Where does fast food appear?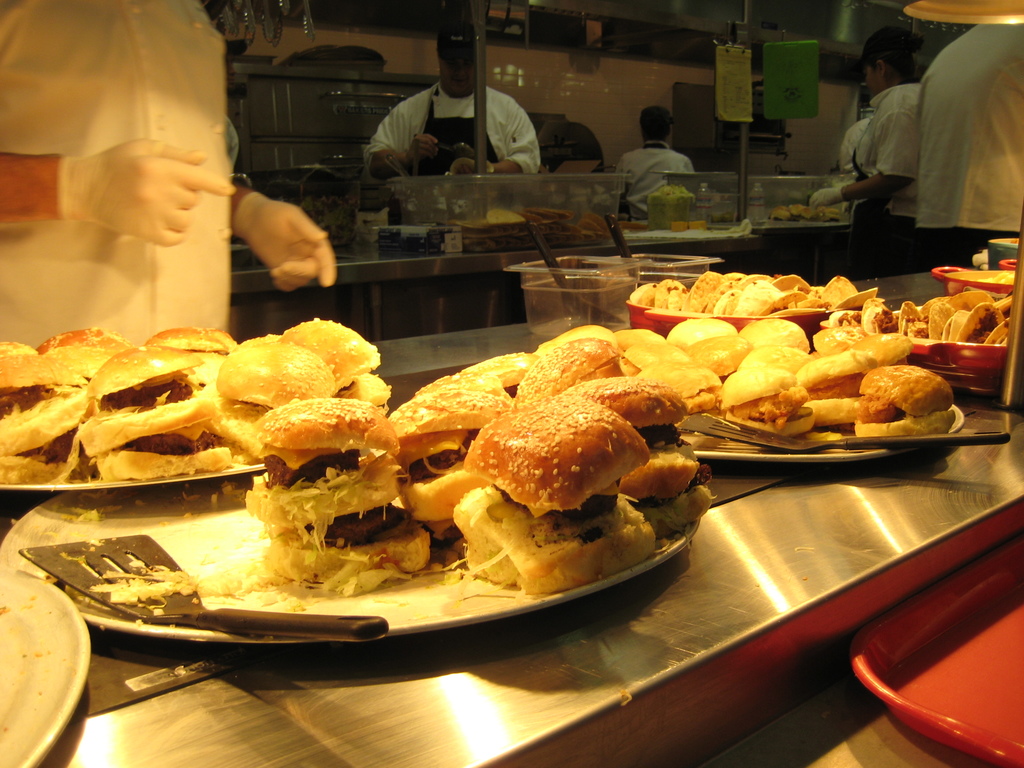
Appears at bbox=(151, 325, 242, 396).
